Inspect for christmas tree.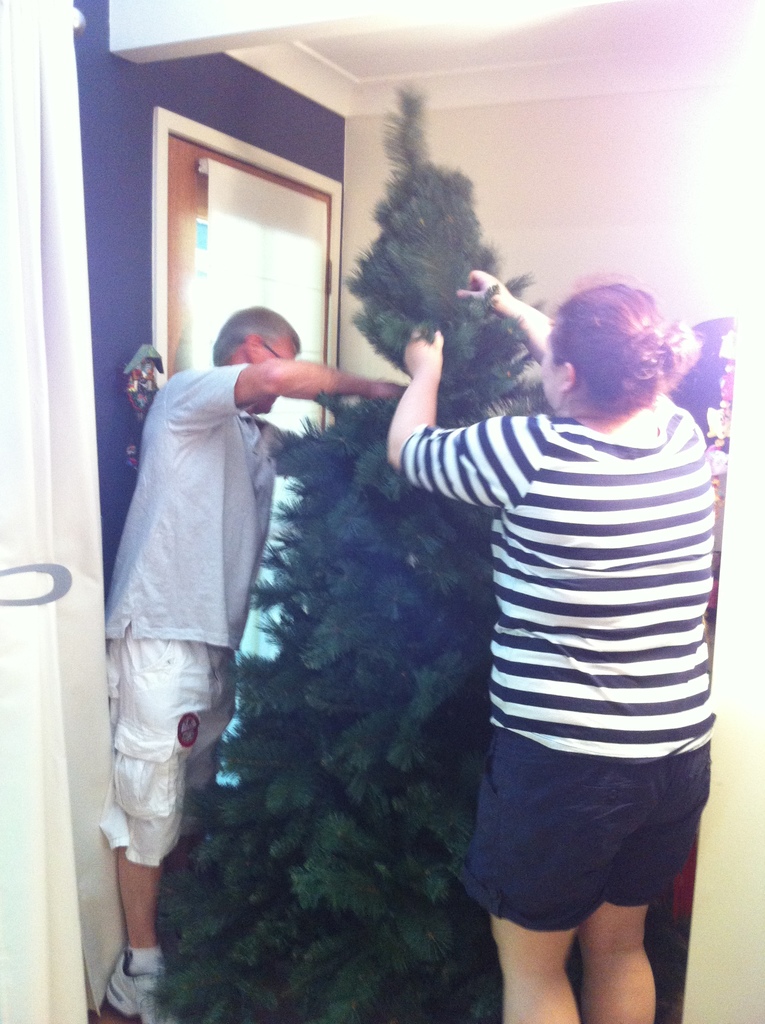
Inspection: 147:84:587:1023.
